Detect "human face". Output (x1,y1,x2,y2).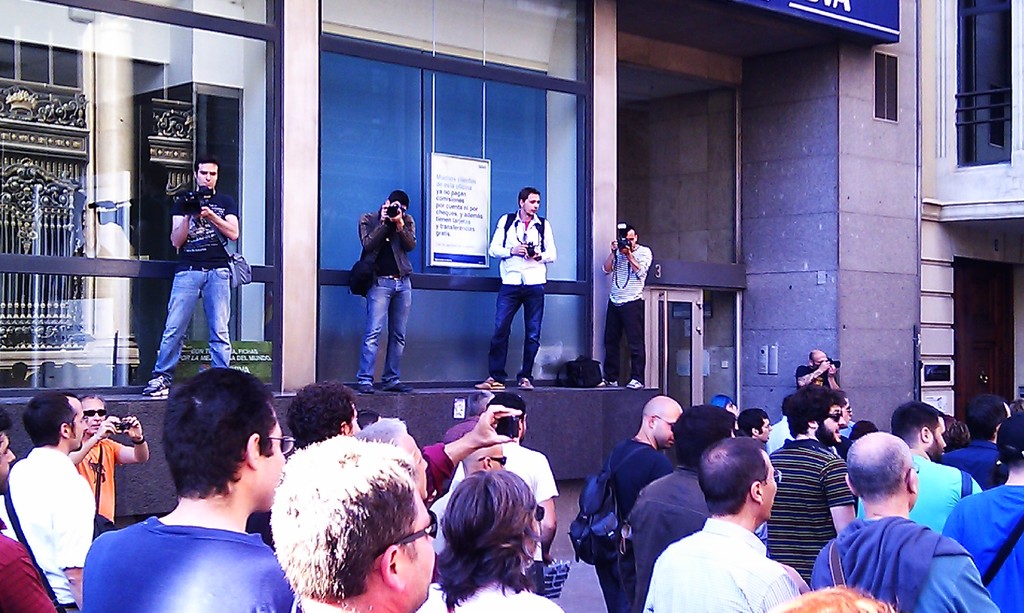
(764,450,780,521).
